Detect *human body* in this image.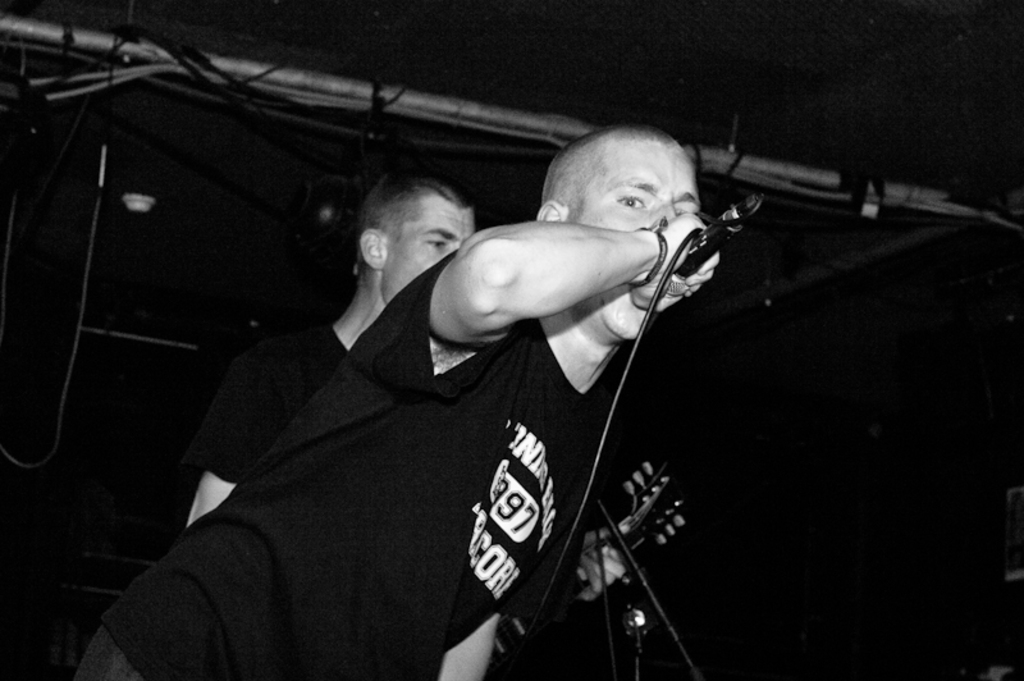
Detection: x1=73, y1=120, x2=722, y2=680.
